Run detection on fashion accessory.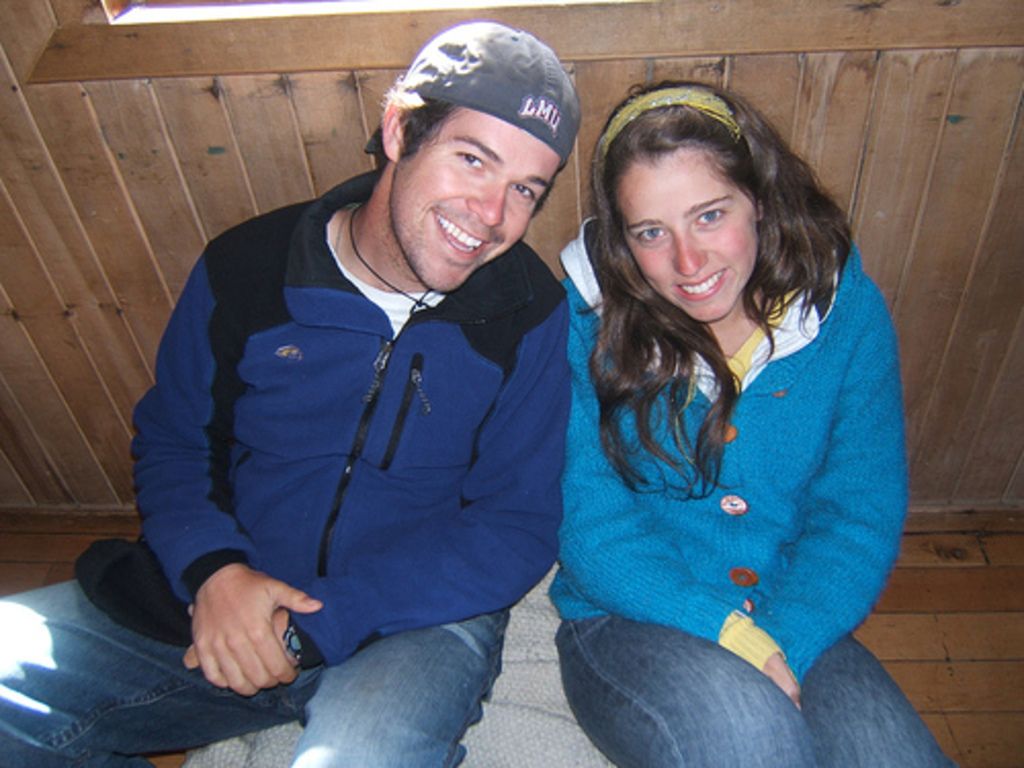
Result: [left=279, top=621, right=305, bottom=662].
